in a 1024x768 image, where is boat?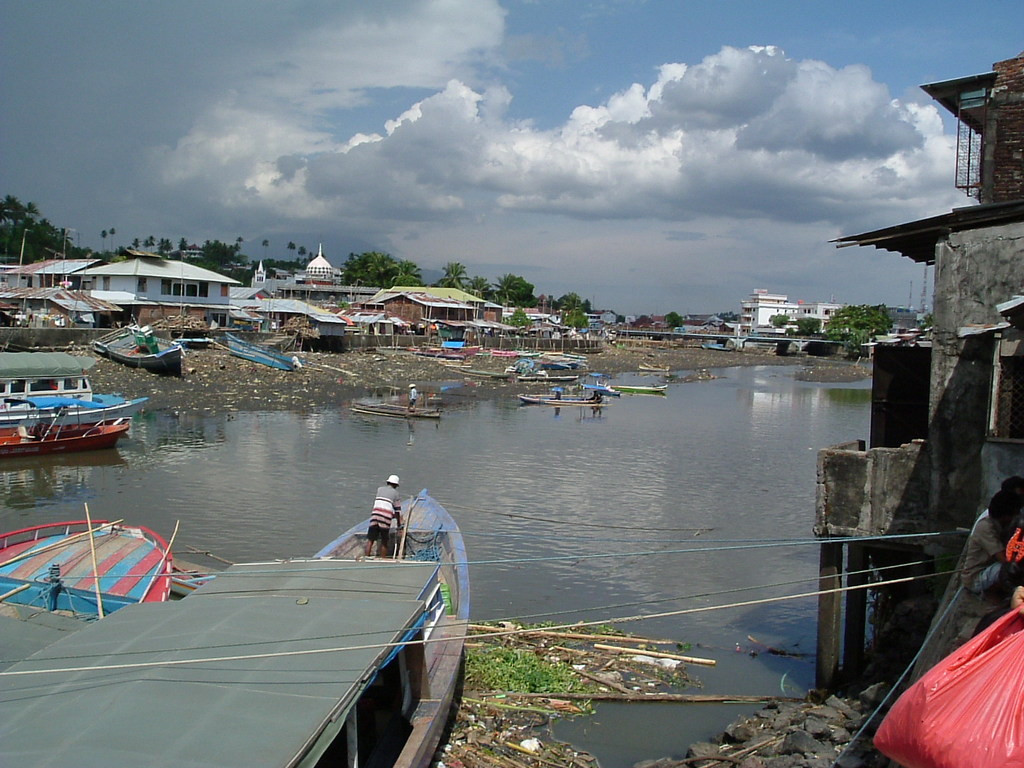
<box>225,333,305,376</box>.
